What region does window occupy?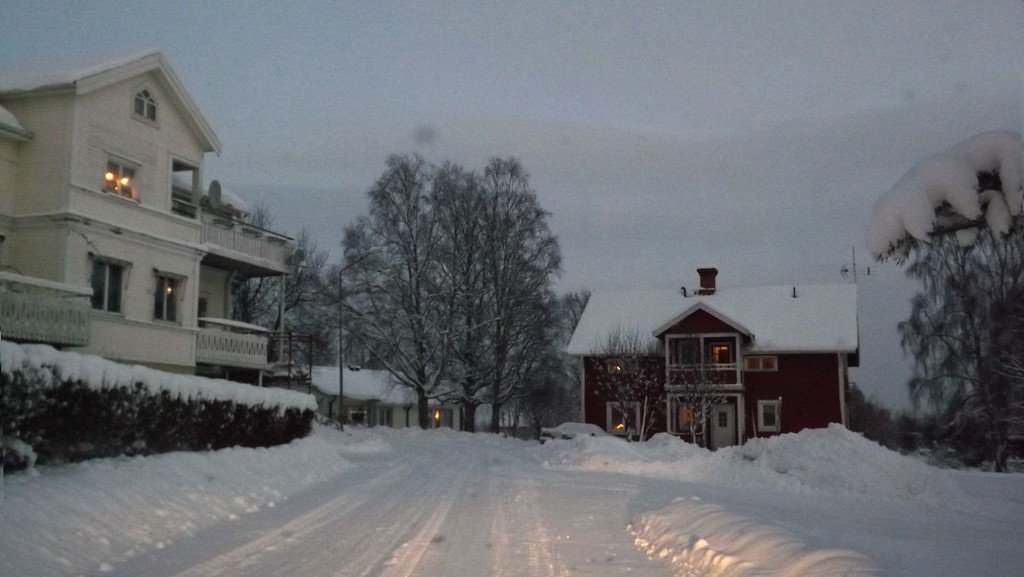
left=104, top=157, right=136, bottom=197.
